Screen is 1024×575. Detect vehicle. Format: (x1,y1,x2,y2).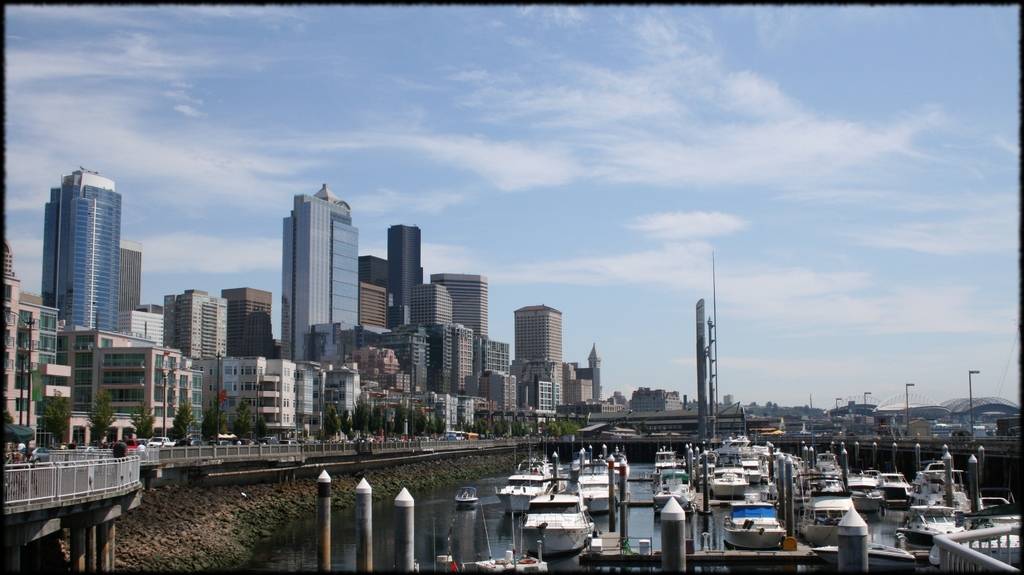
(652,441,684,478).
